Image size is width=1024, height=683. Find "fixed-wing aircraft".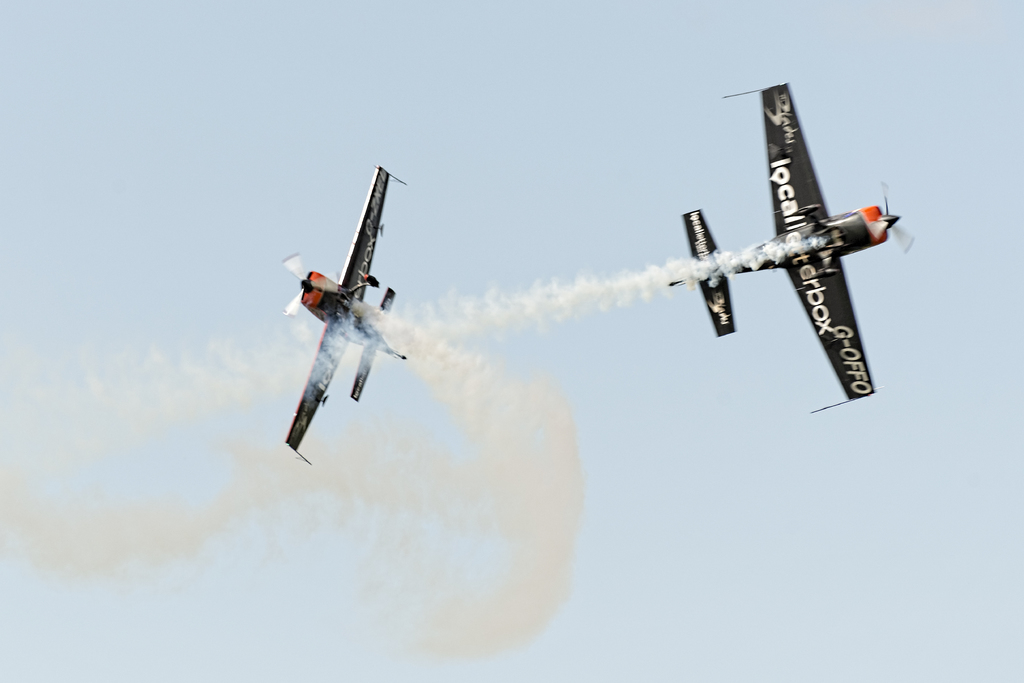
box=[667, 77, 918, 404].
